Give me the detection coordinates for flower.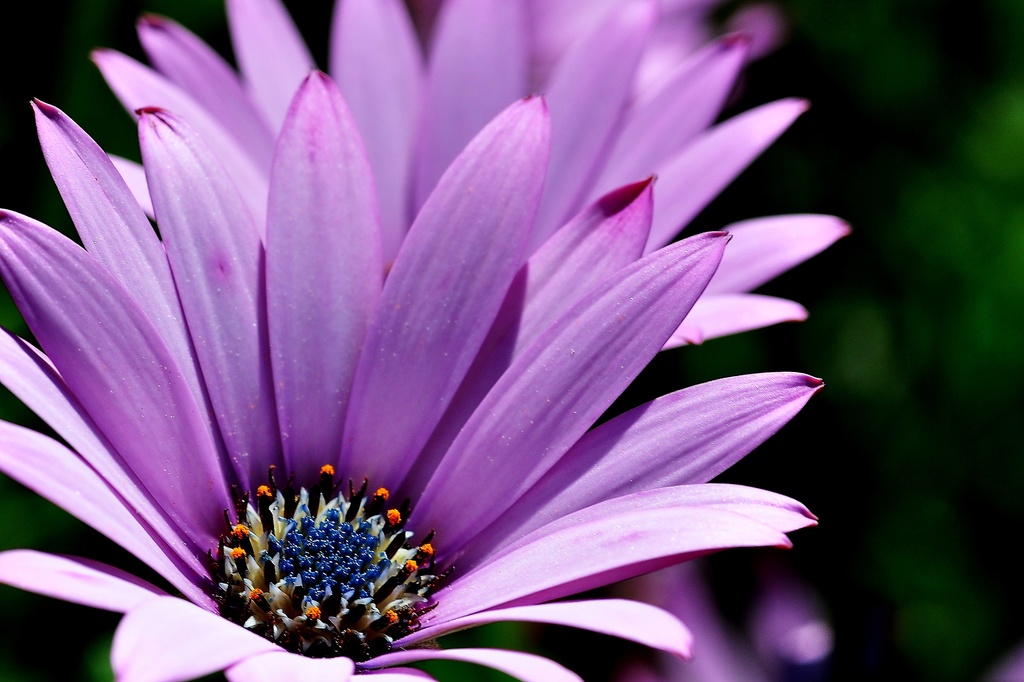
rect(90, 0, 847, 357).
